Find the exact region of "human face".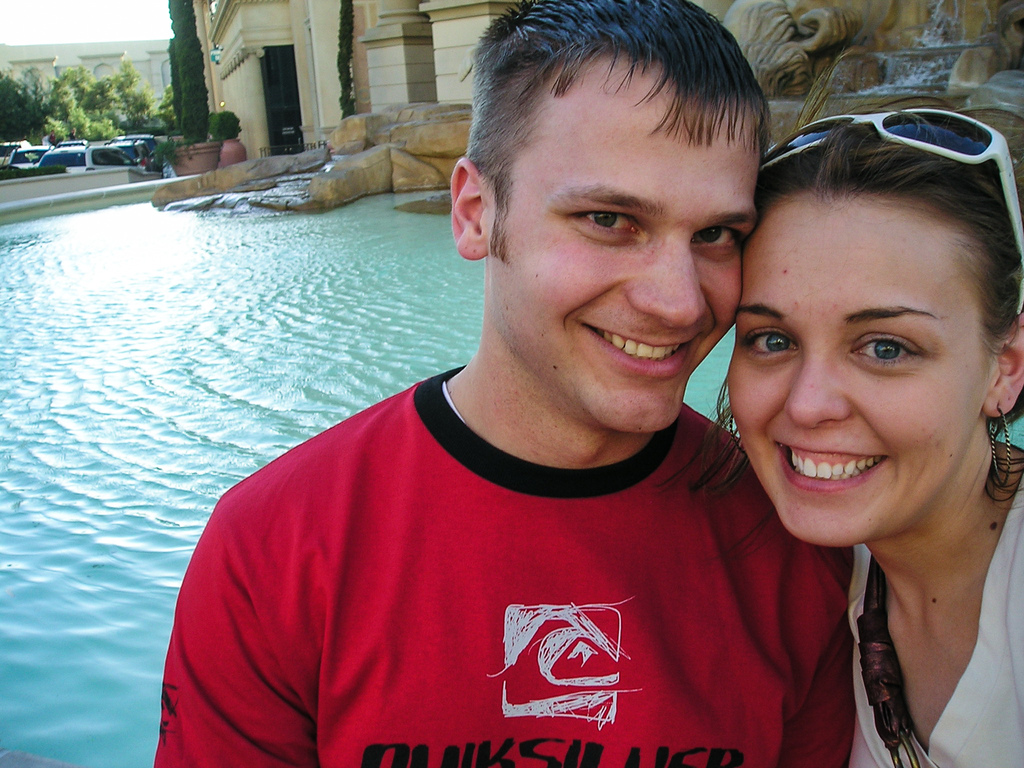
Exact region: crop(485, 56, 756, 436).
